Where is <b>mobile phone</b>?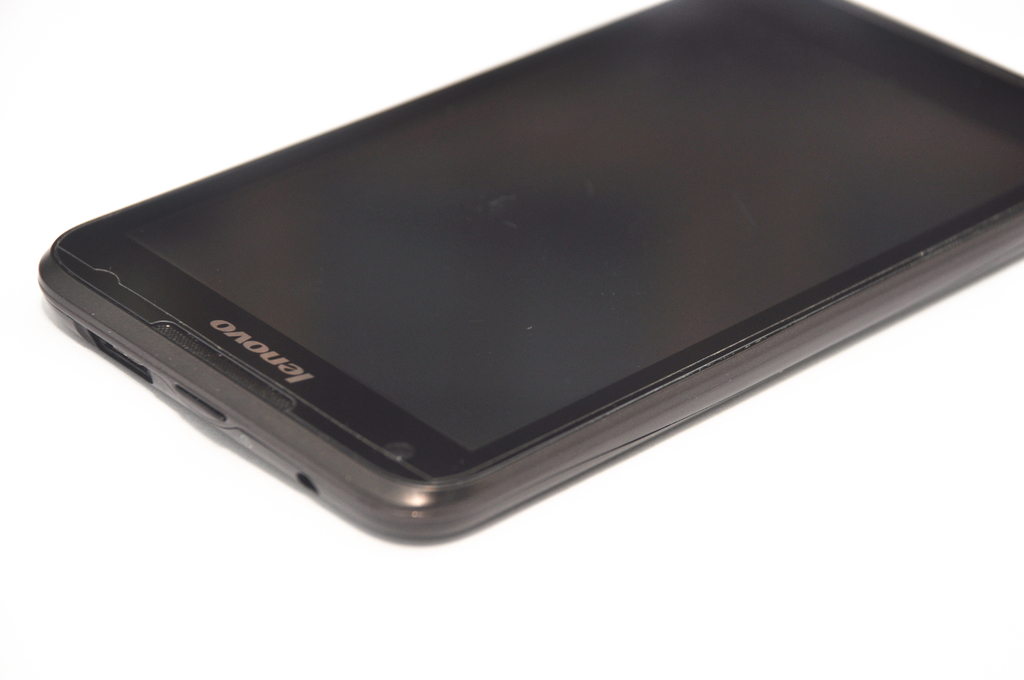
Rect(51, 29, 1023, 549).
